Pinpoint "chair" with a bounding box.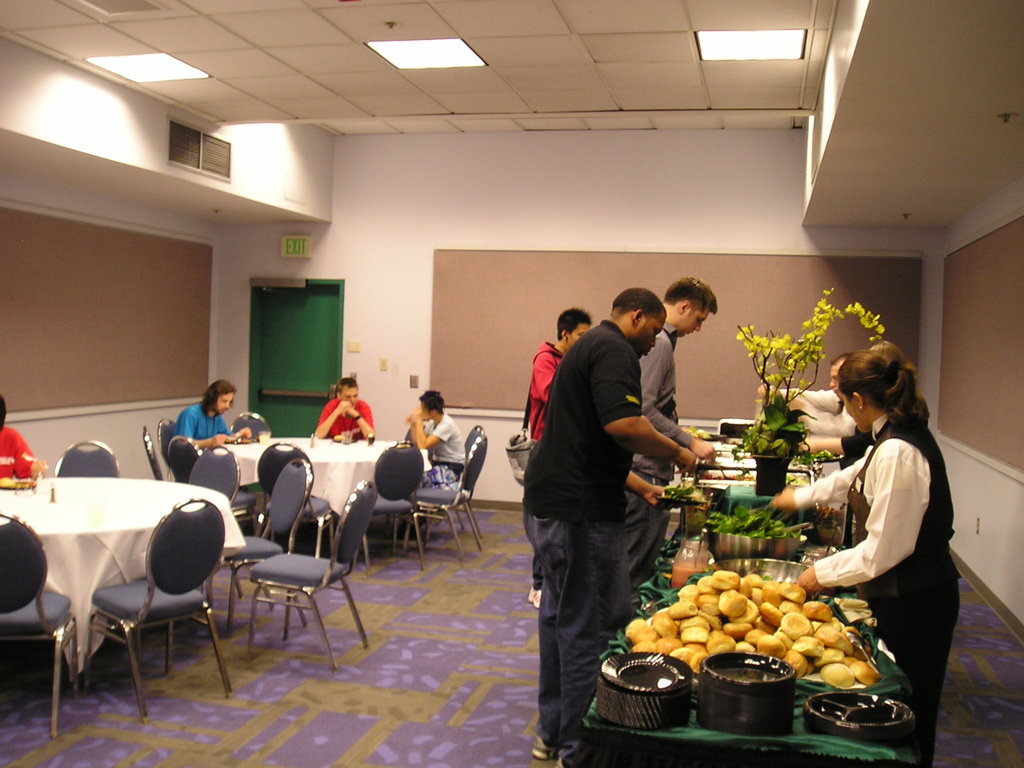
[211,458,306,627].
